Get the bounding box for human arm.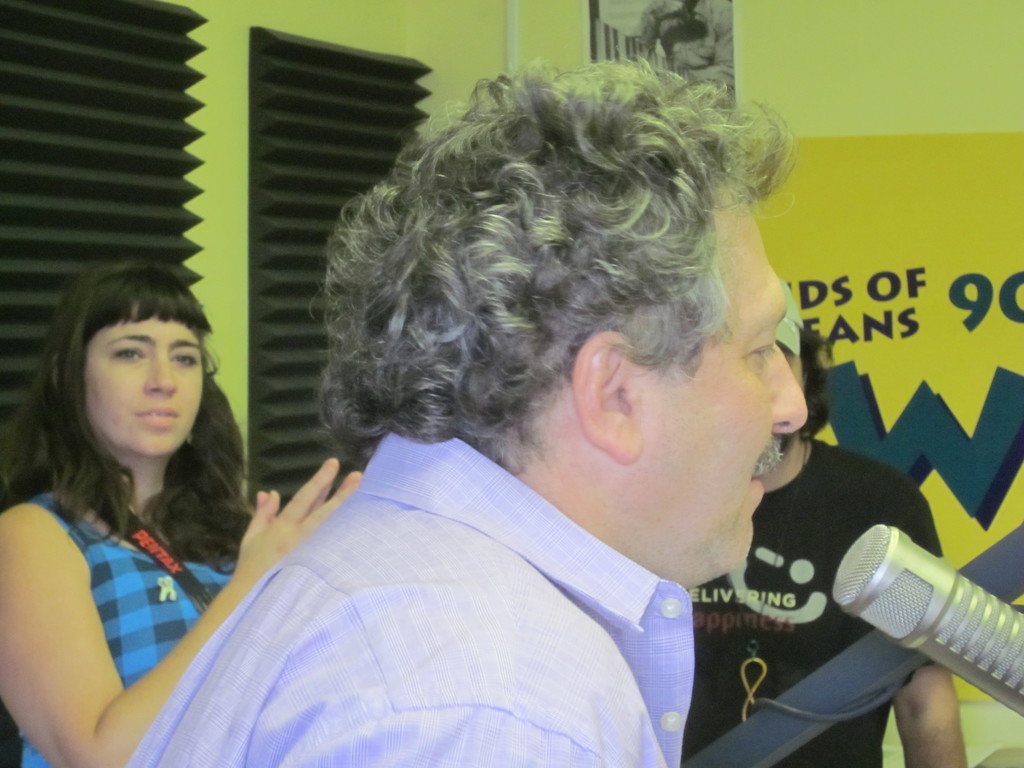
bbox=(874, 492, 969, 767).
